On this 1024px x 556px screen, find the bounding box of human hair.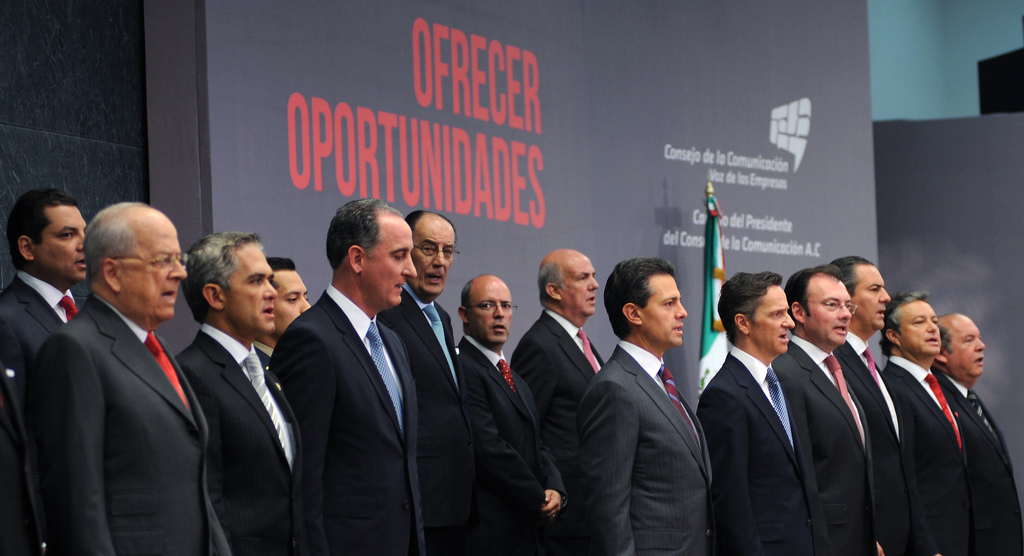
Bounding box: (x1=402, y1=210, x2=454, y2=239).
